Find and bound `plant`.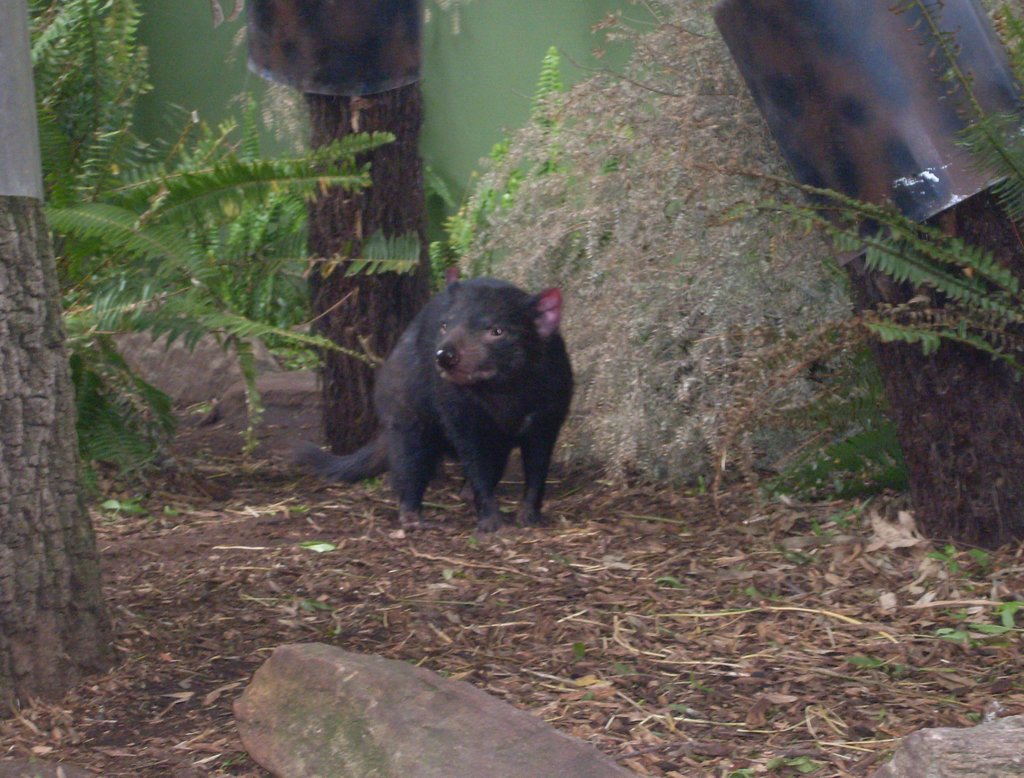
Bound: box(927, 591, 1023, 651).
